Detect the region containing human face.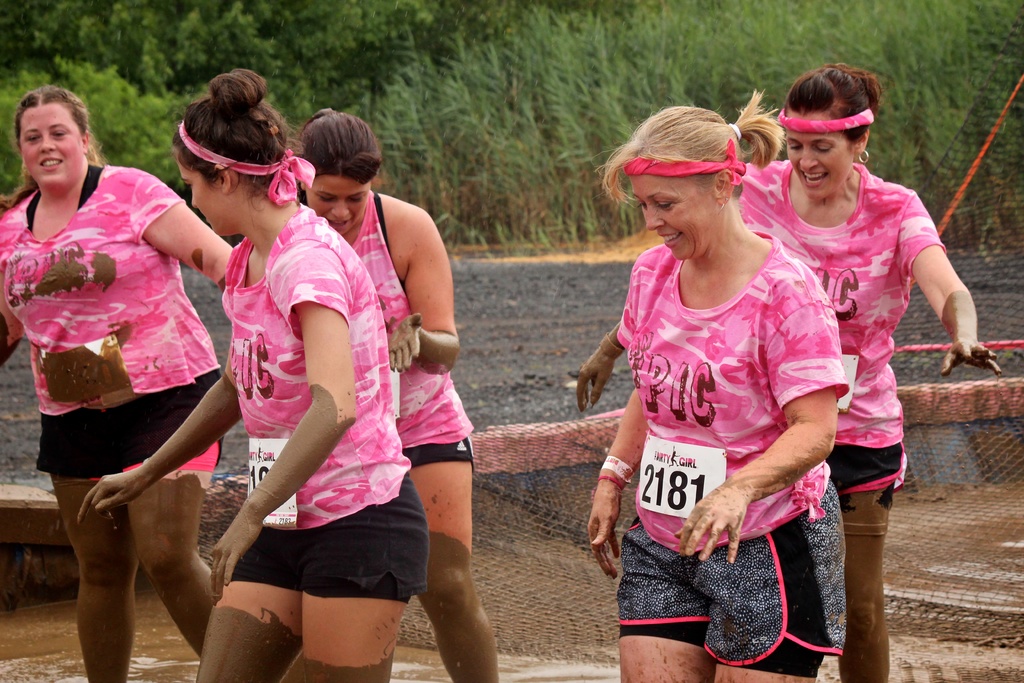
(623, 156, 717, 268).
